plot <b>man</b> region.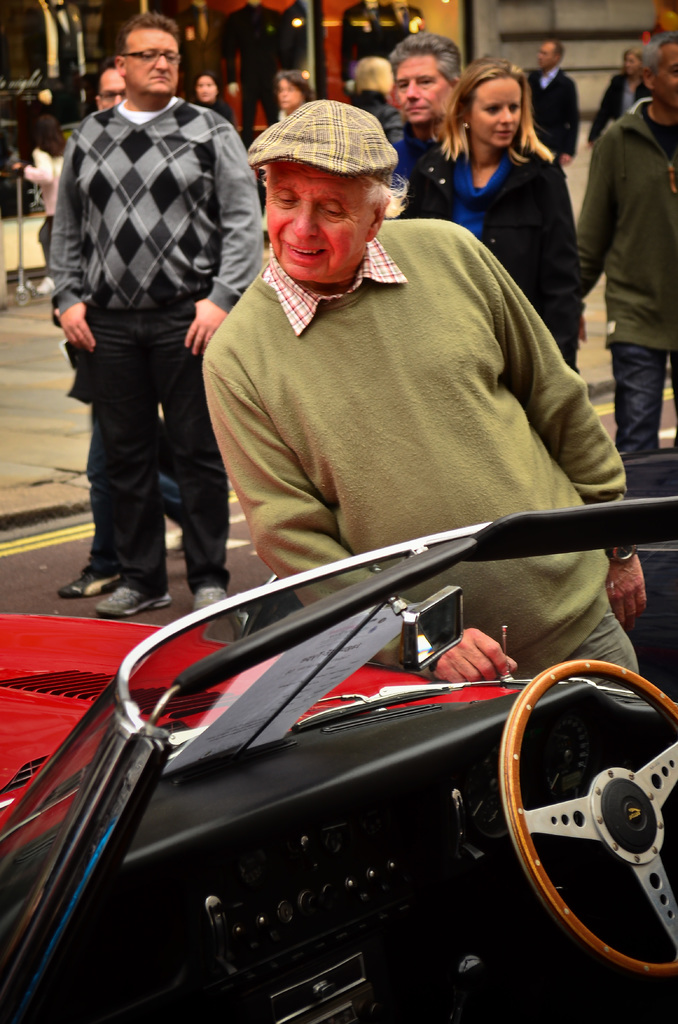
Plotted at crop(572, 33, 677, 461).
